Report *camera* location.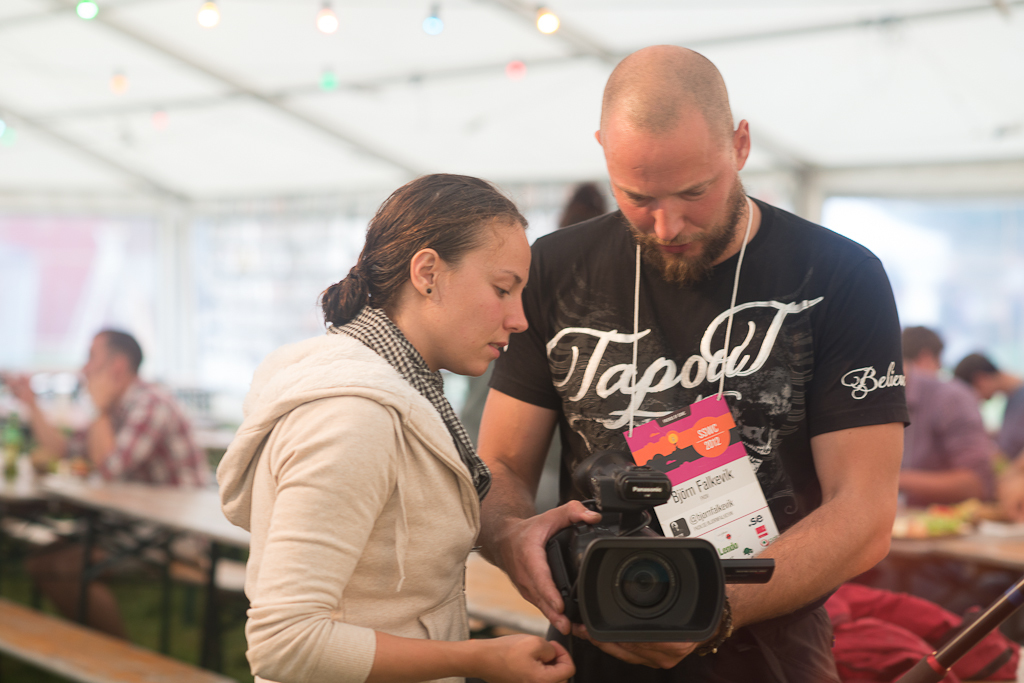
Report: rect(547, 480, 748, 668).
